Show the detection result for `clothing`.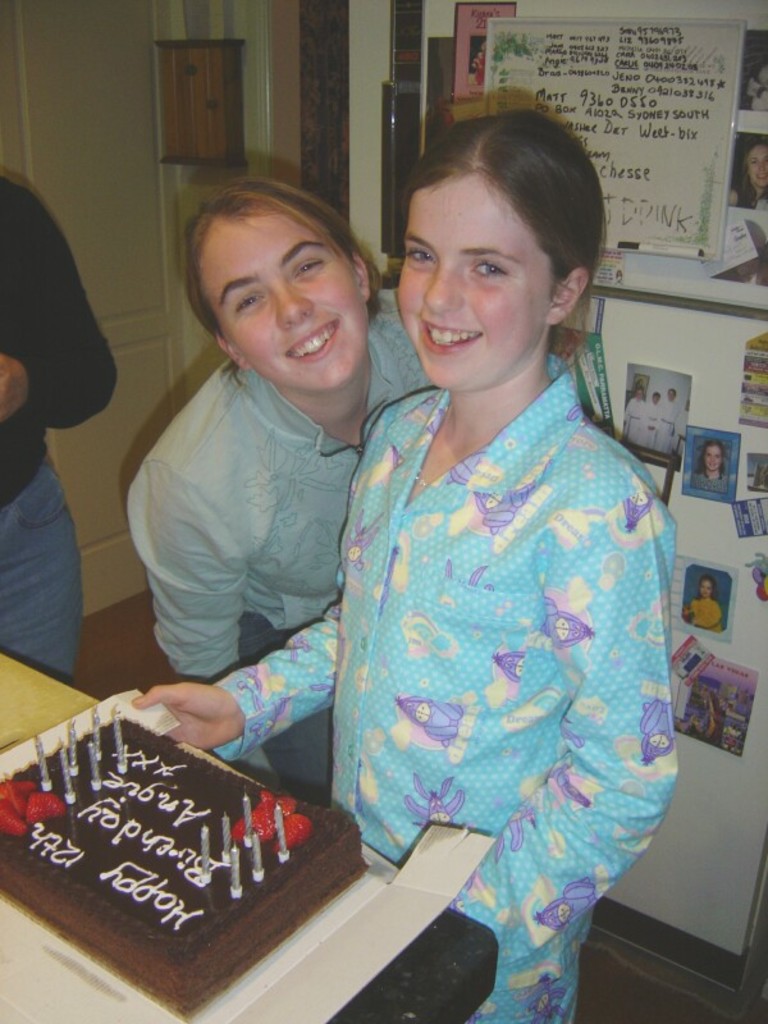
detection(686, 588, 721, 630).
